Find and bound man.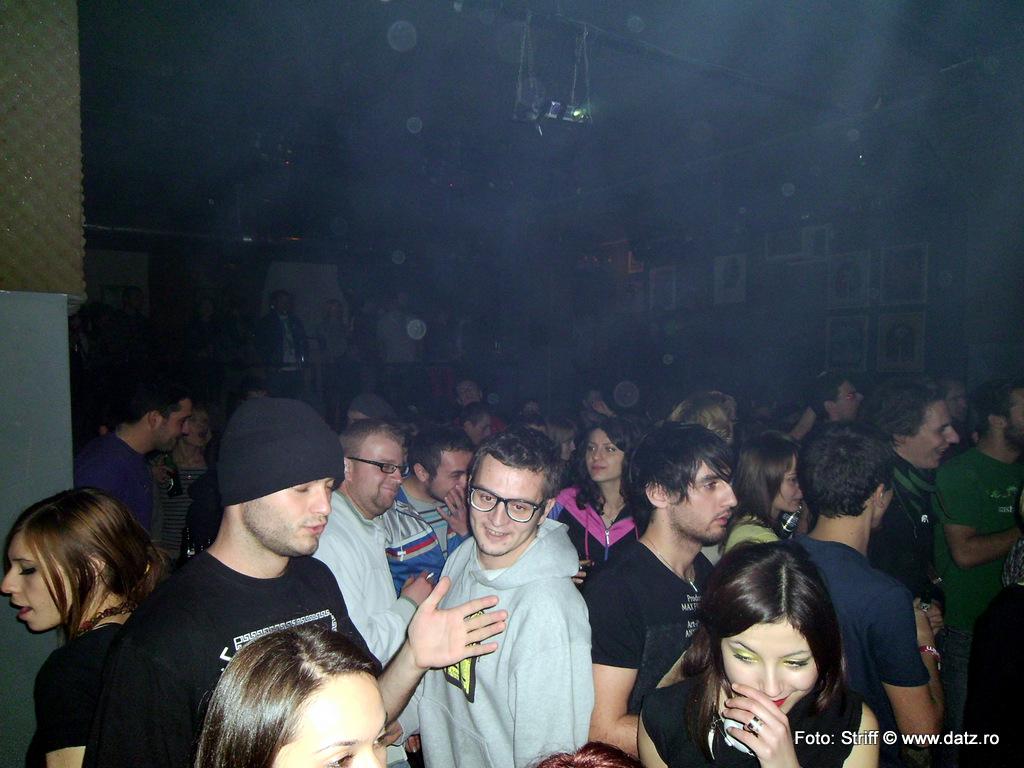
Bound: region(586, 419, 738, 762).
